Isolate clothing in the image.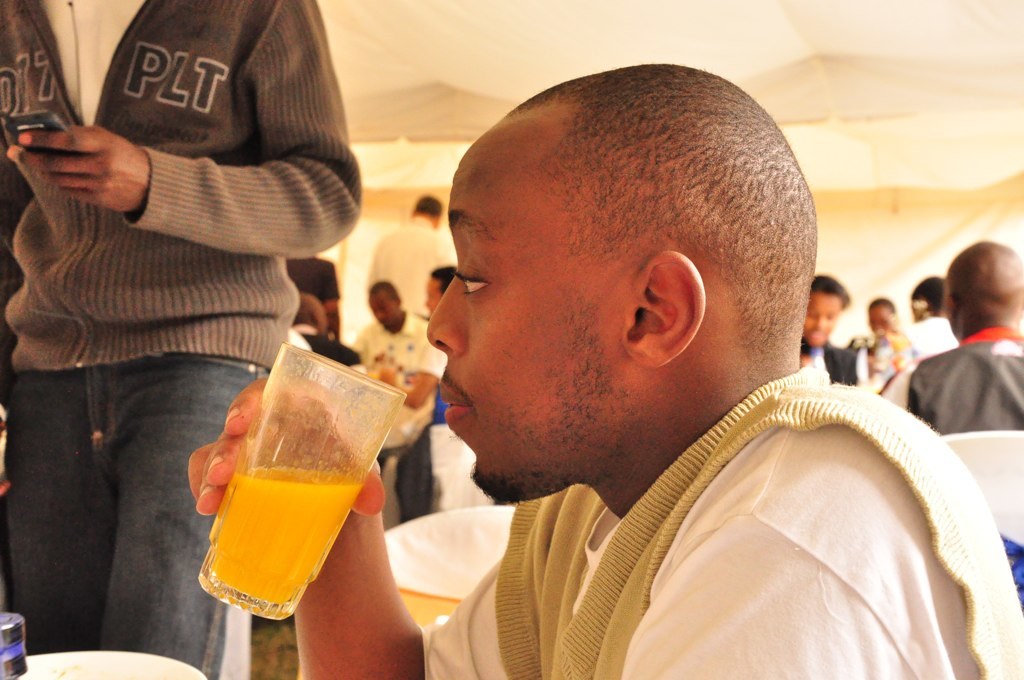
Isolated region: <bbox>904, 282, 1020, 458</bbox>.
